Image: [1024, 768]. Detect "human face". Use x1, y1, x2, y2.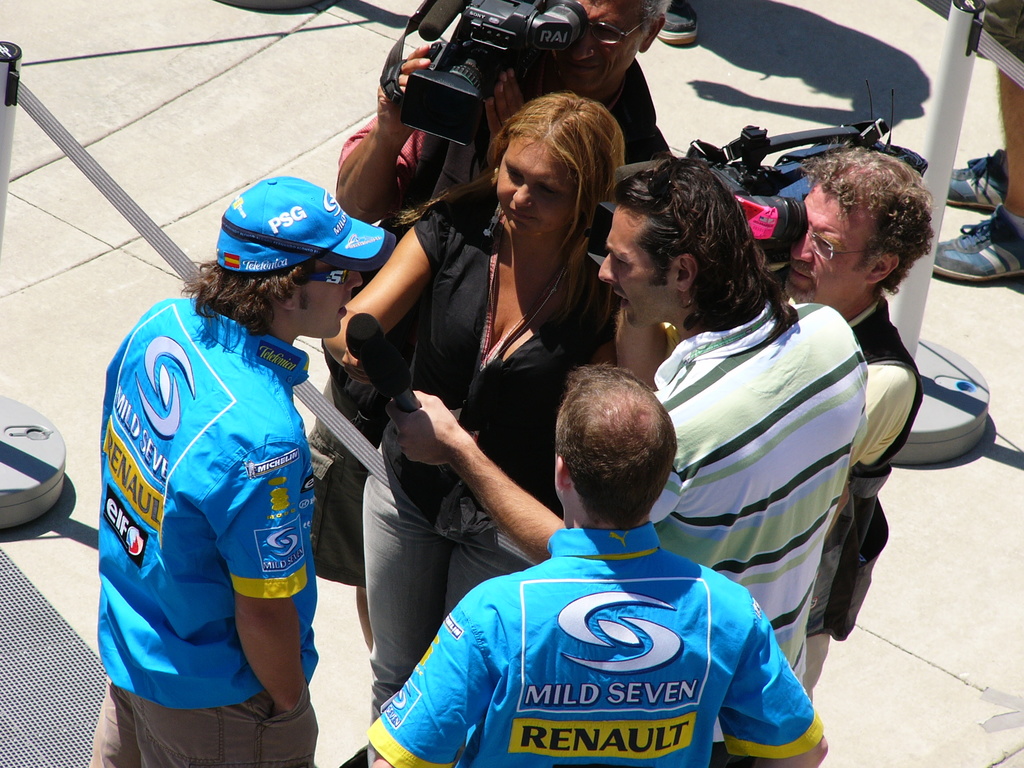
296, 261, 364, 335.
